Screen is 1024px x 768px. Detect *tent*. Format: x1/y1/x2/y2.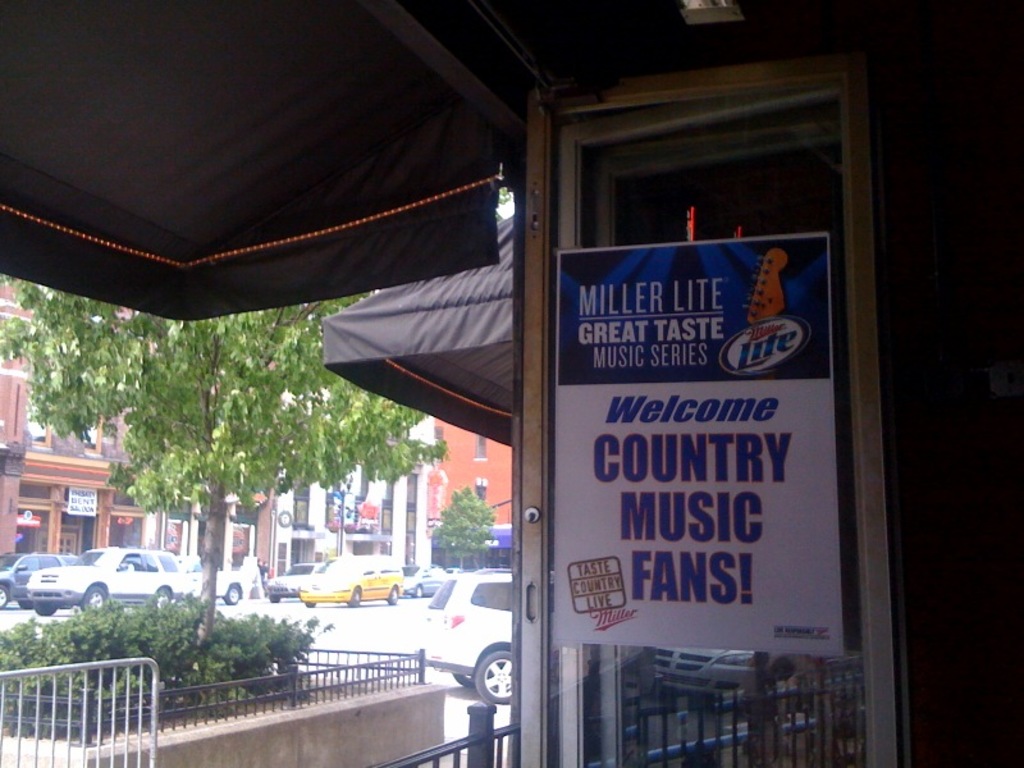
314/202/518/458.
